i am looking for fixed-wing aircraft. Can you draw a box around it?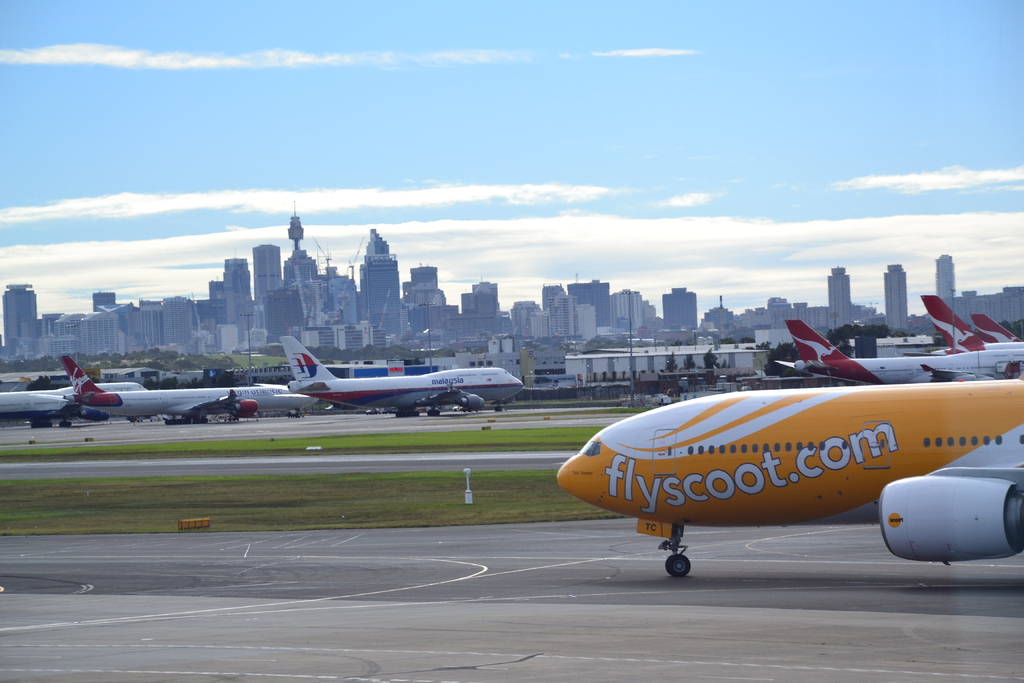
Sure, the bounding box is bbox=(970, 315, 1018, 343).
